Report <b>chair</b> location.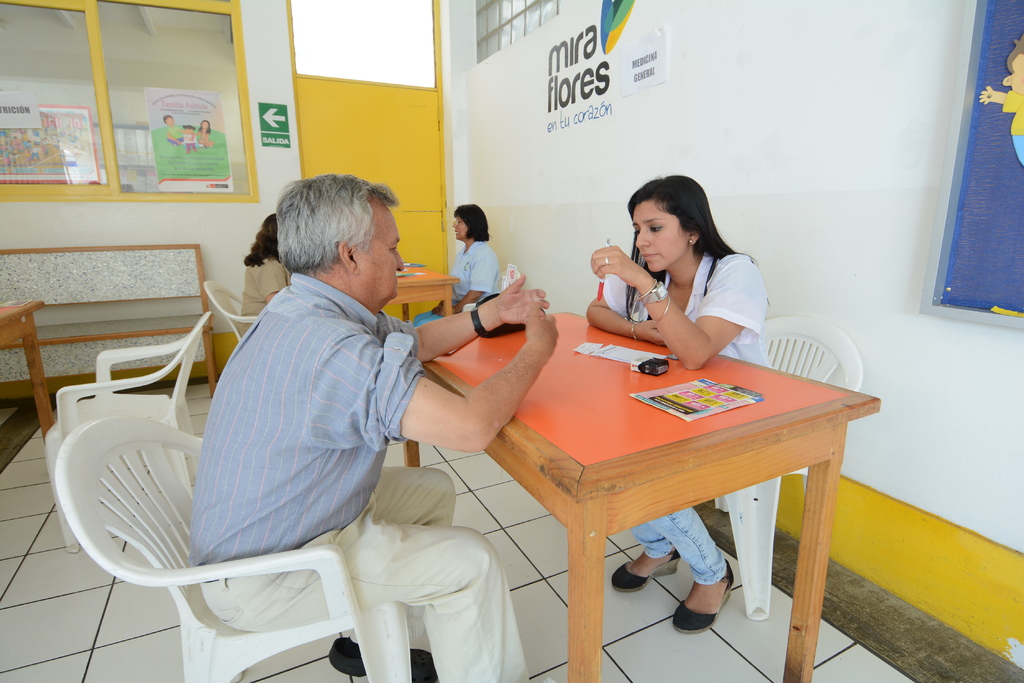
Report: pyautogui.locateOnScreen(63, 325, 440, 668).
